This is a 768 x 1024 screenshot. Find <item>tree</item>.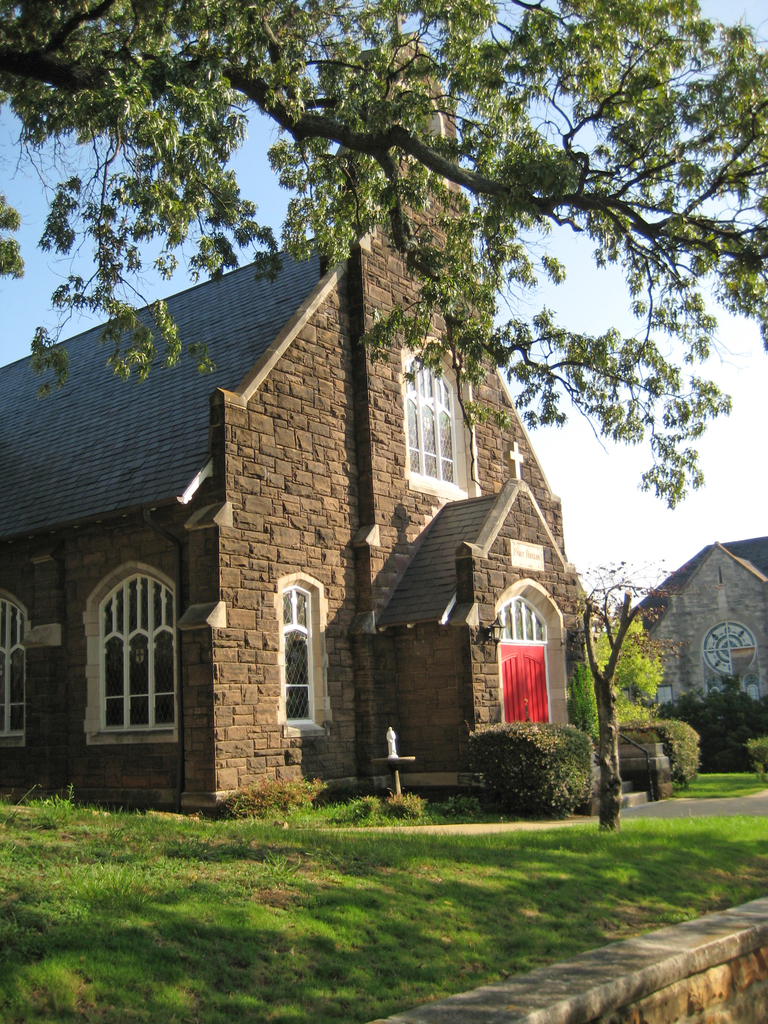
Bounding box: 0 0 767 523.
